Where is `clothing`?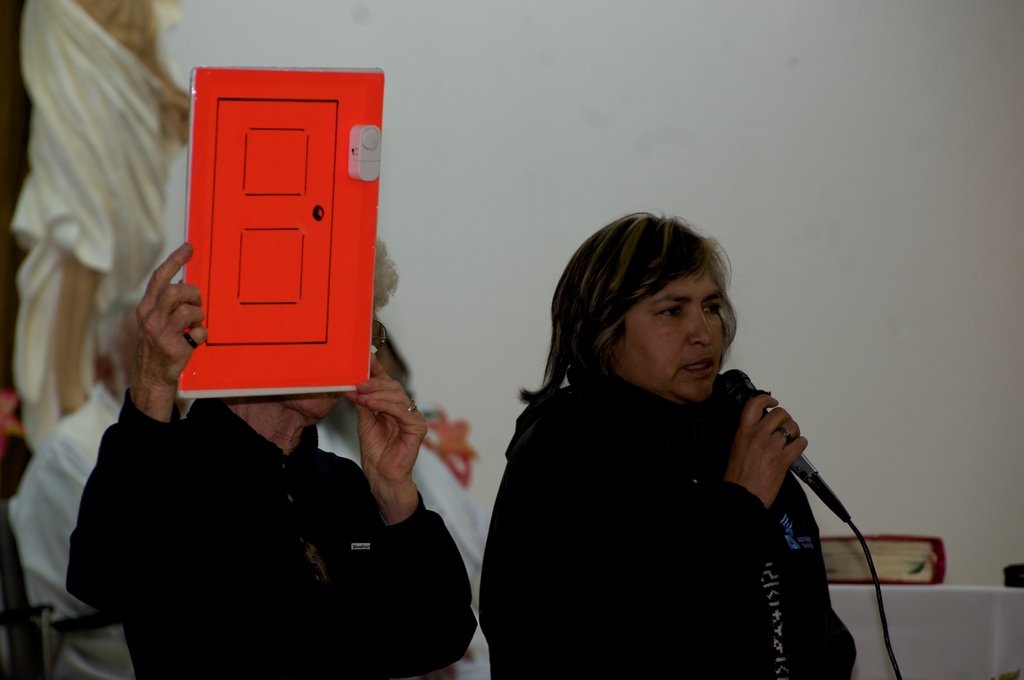
(67,383,480,679).
